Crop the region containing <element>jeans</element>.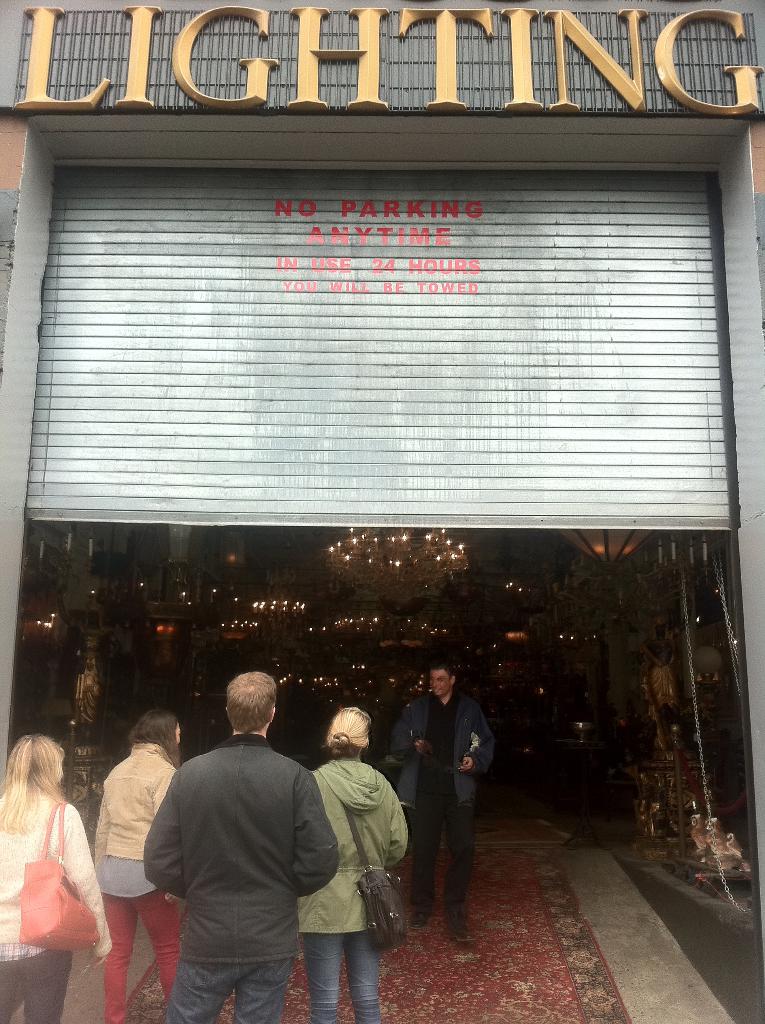
Crop region: bbox=[296, 933, 376, 1014].
